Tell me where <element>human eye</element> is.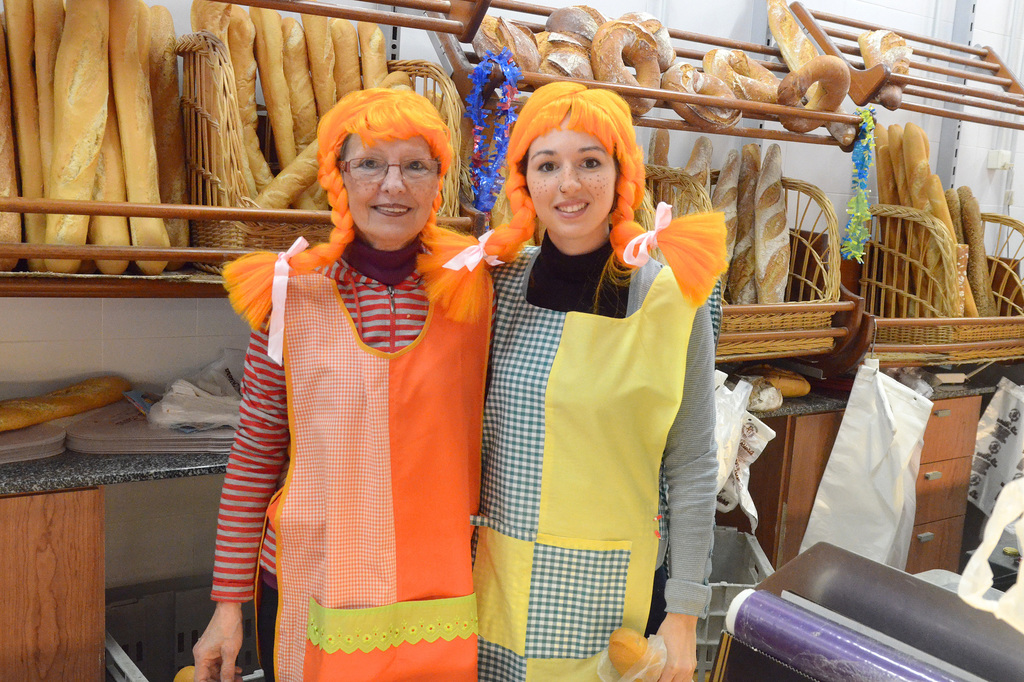
<element>human eye</element> is at (x1=404, y1=158, x2=430, y2=172).
